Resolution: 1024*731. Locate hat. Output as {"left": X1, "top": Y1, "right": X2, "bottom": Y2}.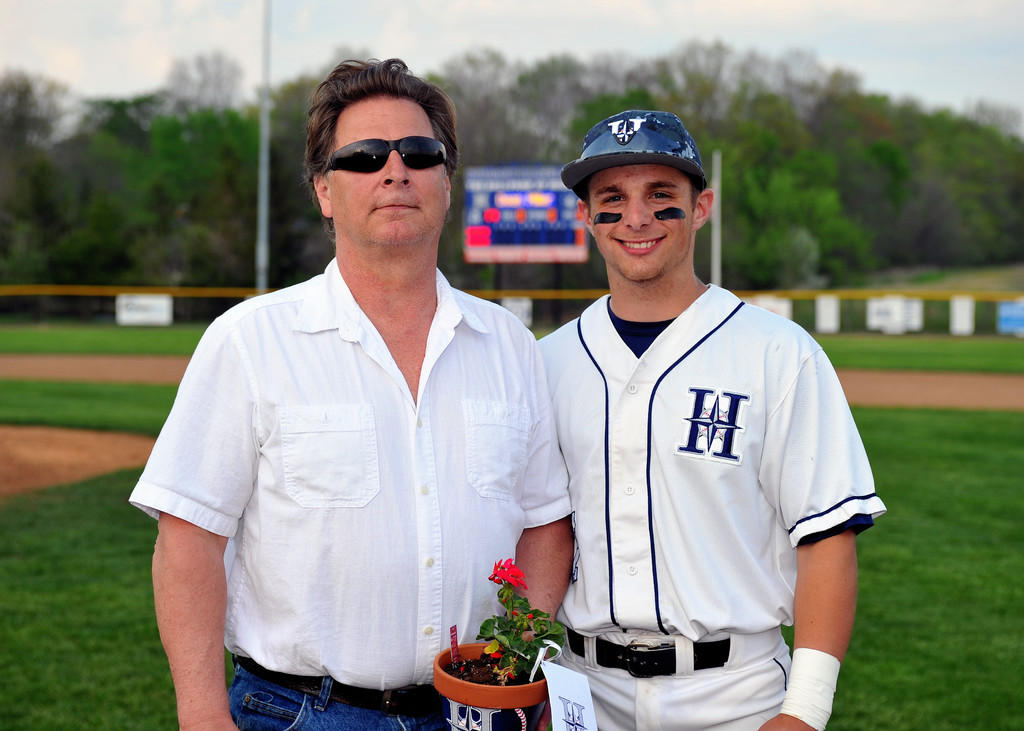
{"left": 557, "top": 109, "right": 707, "bottom": 205}.
